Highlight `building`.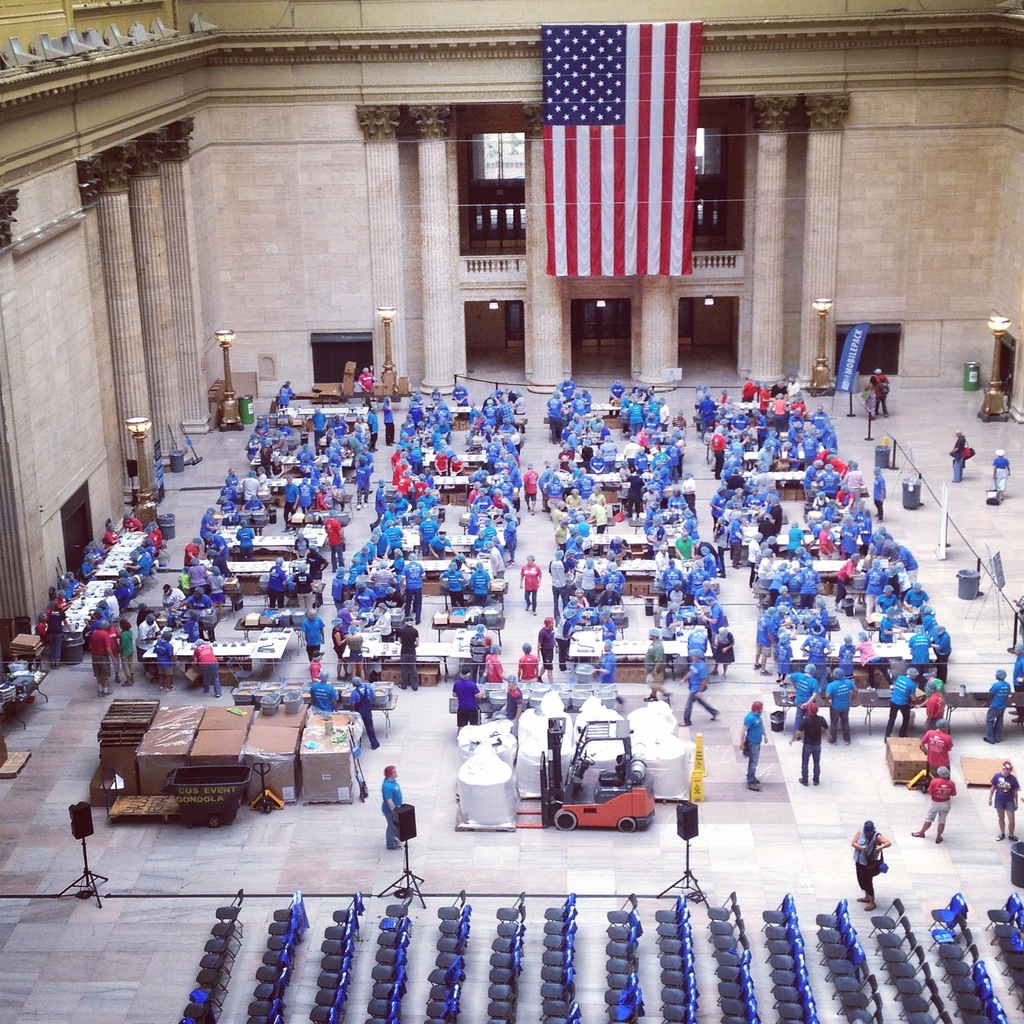
Highlighted region: bbox=(4, 0, 1023, 823).
